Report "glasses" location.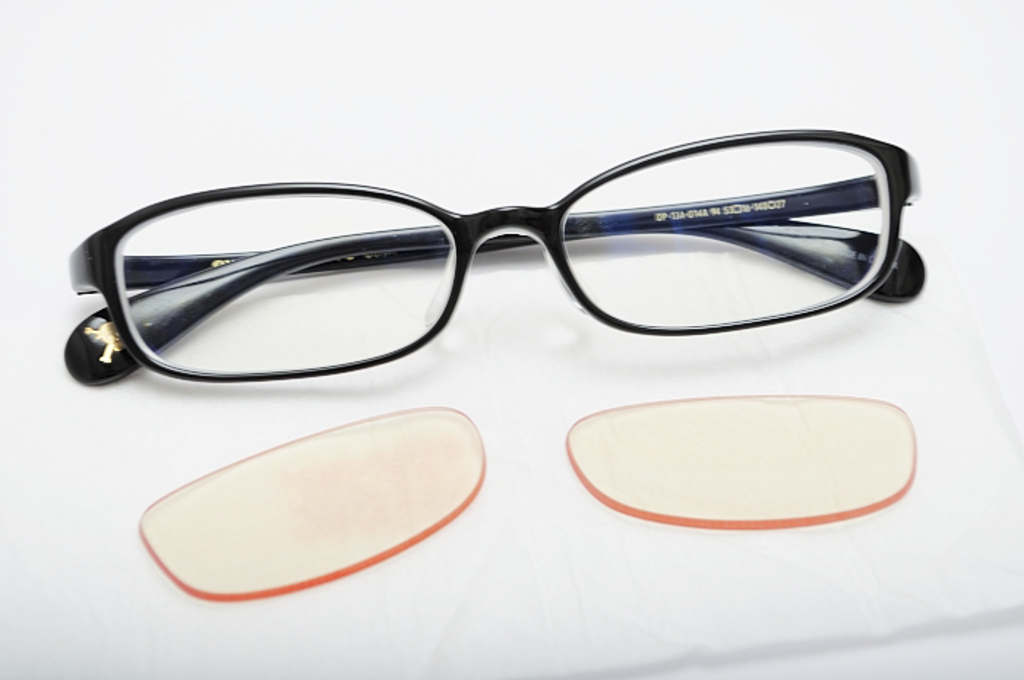
Report: 66 123 933 392.
